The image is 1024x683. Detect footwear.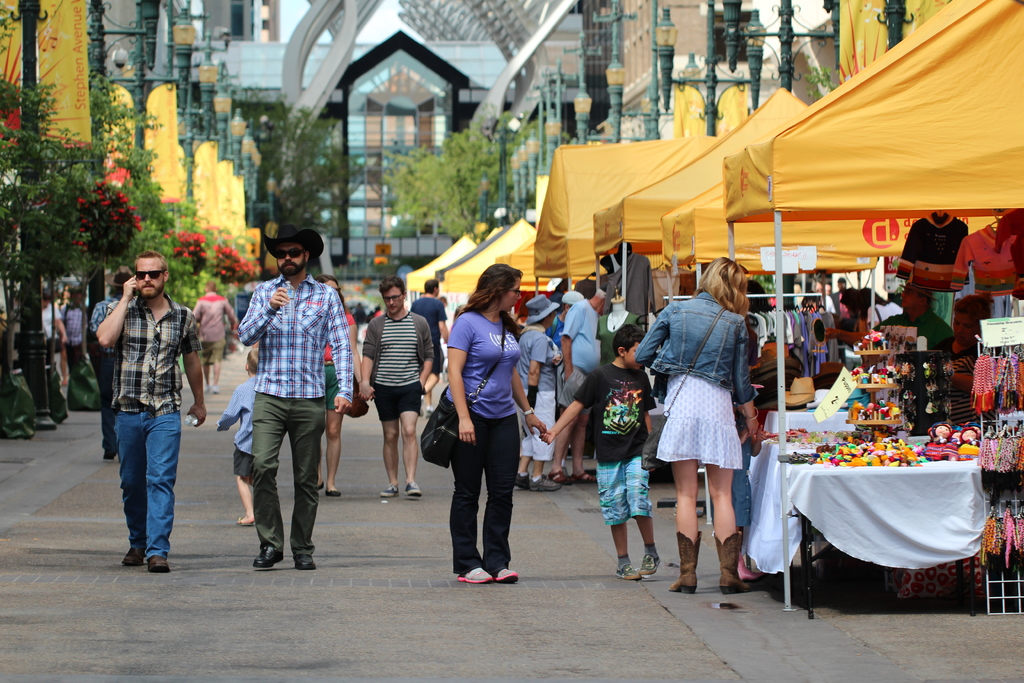
Detection: box=[452, 563, 492, 588].
